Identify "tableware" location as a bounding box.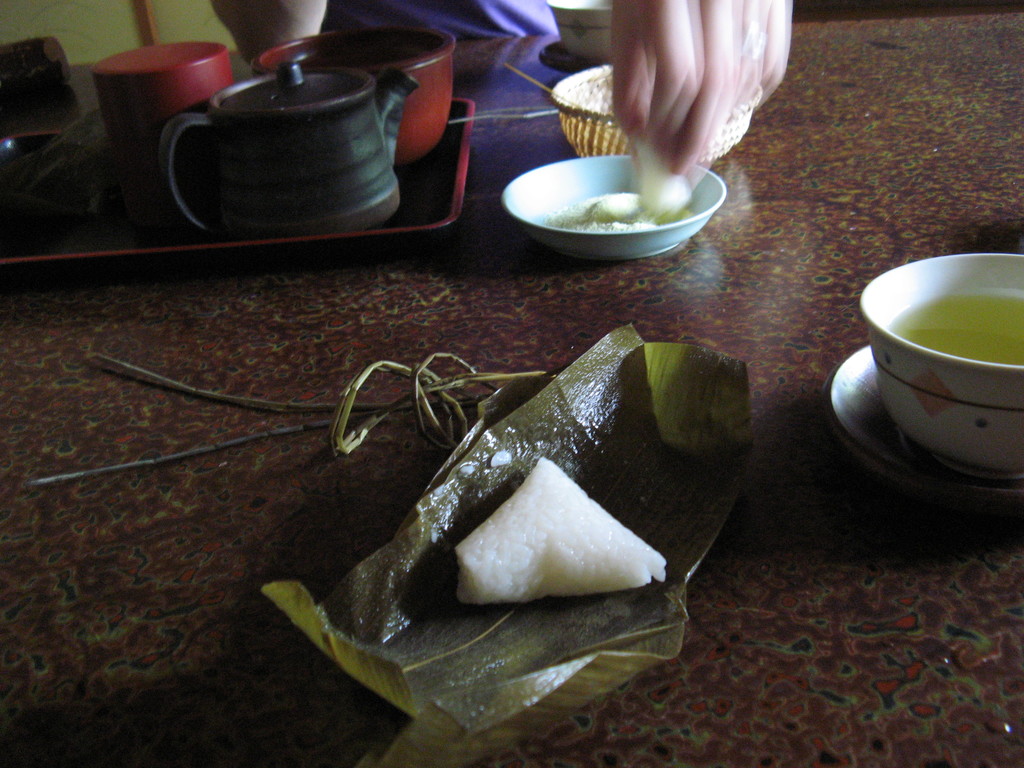
[x1=1, y1=104, x2=478, y2=268].
